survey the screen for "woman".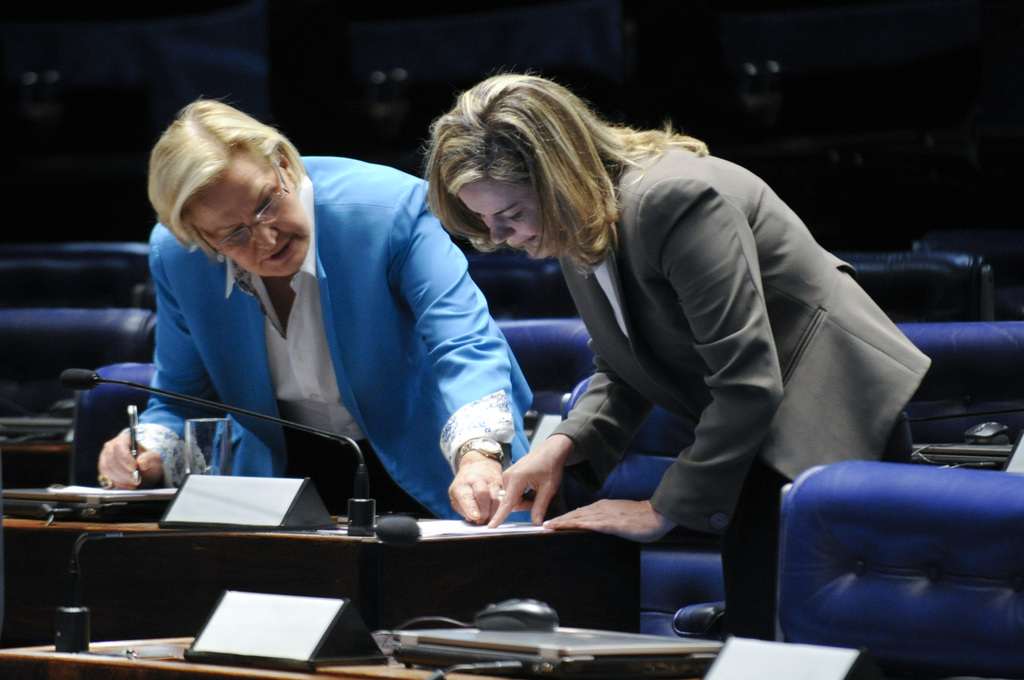
Survey found: bbox=(93, 97, 540, 527).
